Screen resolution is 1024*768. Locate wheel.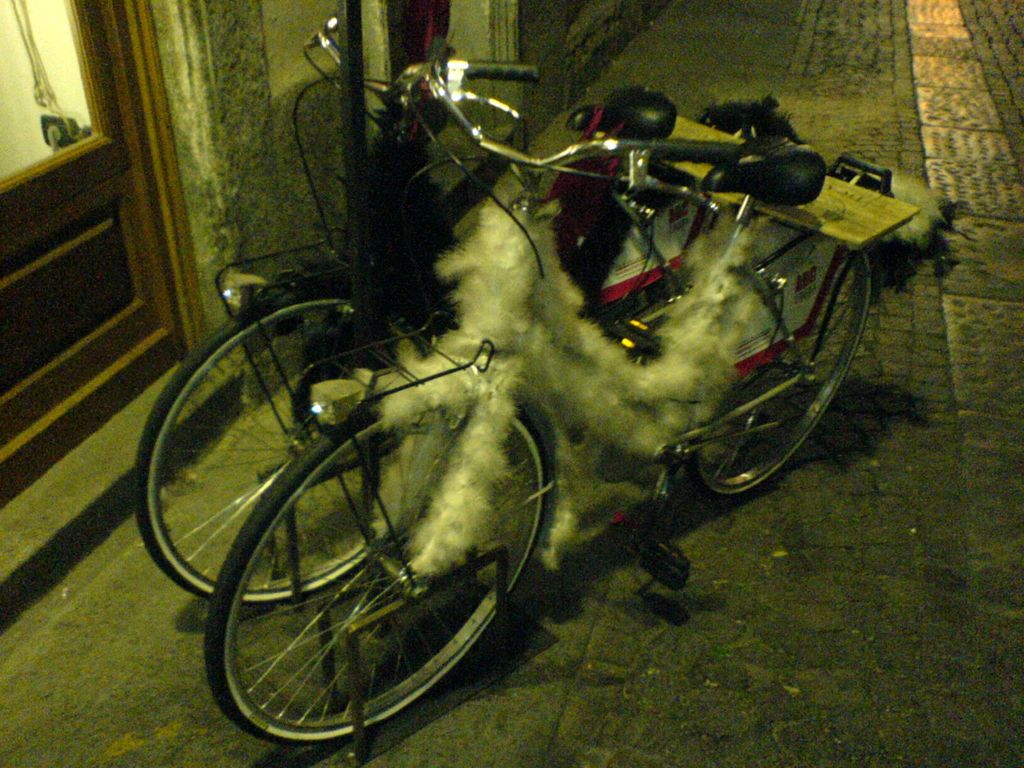
x1=694 y1=239 x2=868 y2=513.
